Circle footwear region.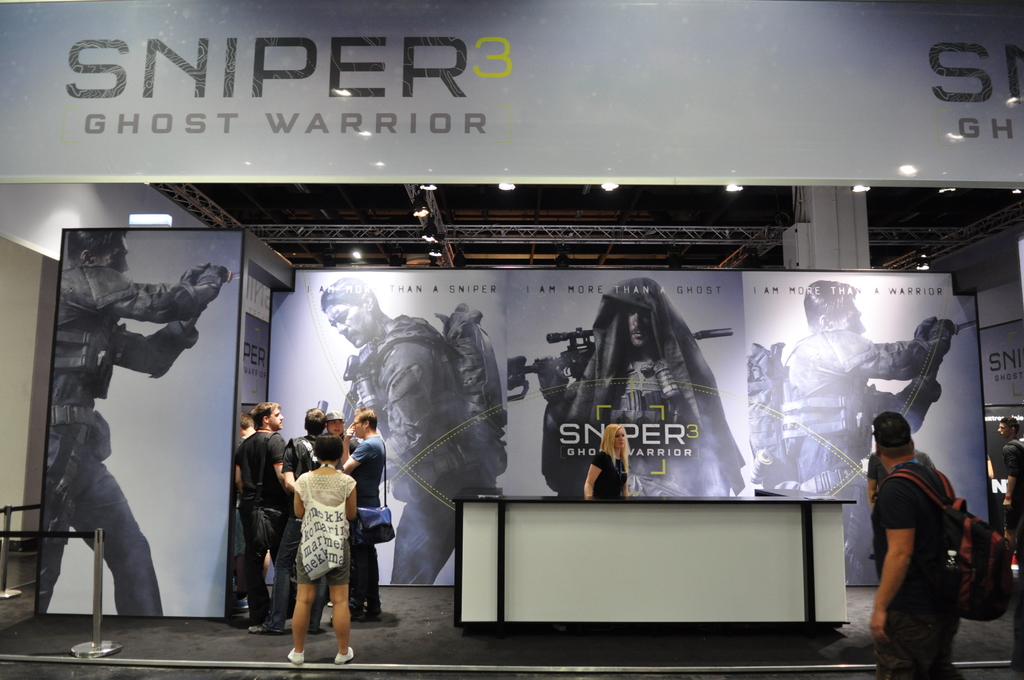
Region: bbox(351, 592, 360, 611).
